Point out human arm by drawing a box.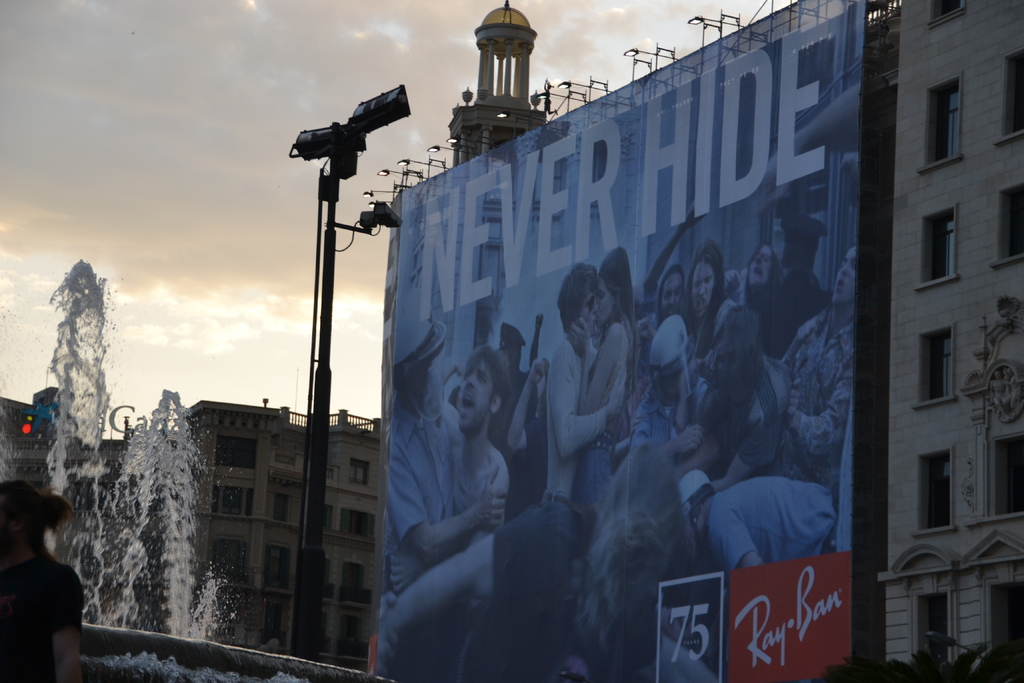
12,548,79,668.
